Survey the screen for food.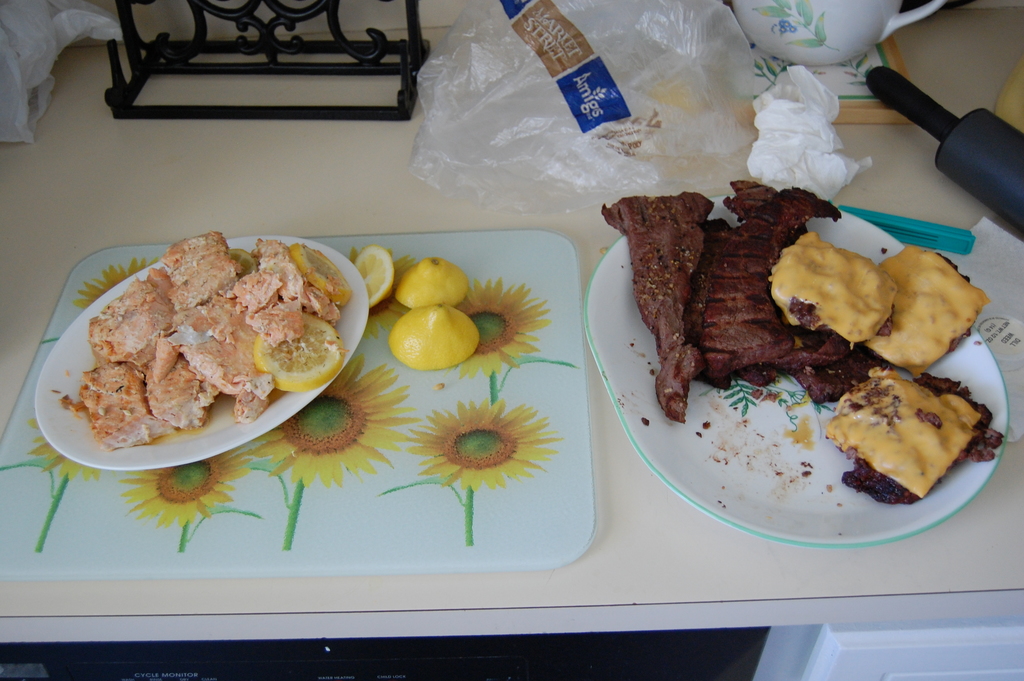
Survey found: crop(616, 170, 977, 450).
